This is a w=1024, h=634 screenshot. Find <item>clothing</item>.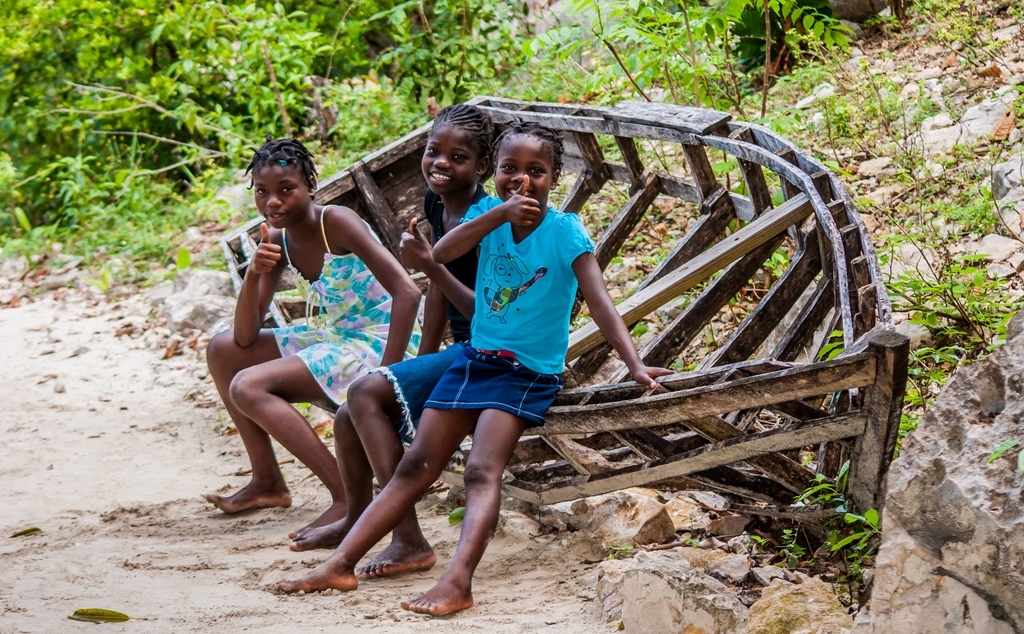
Bounding box: {"left": 458, "top": 194, "right": 593, "bottom": 439}.
